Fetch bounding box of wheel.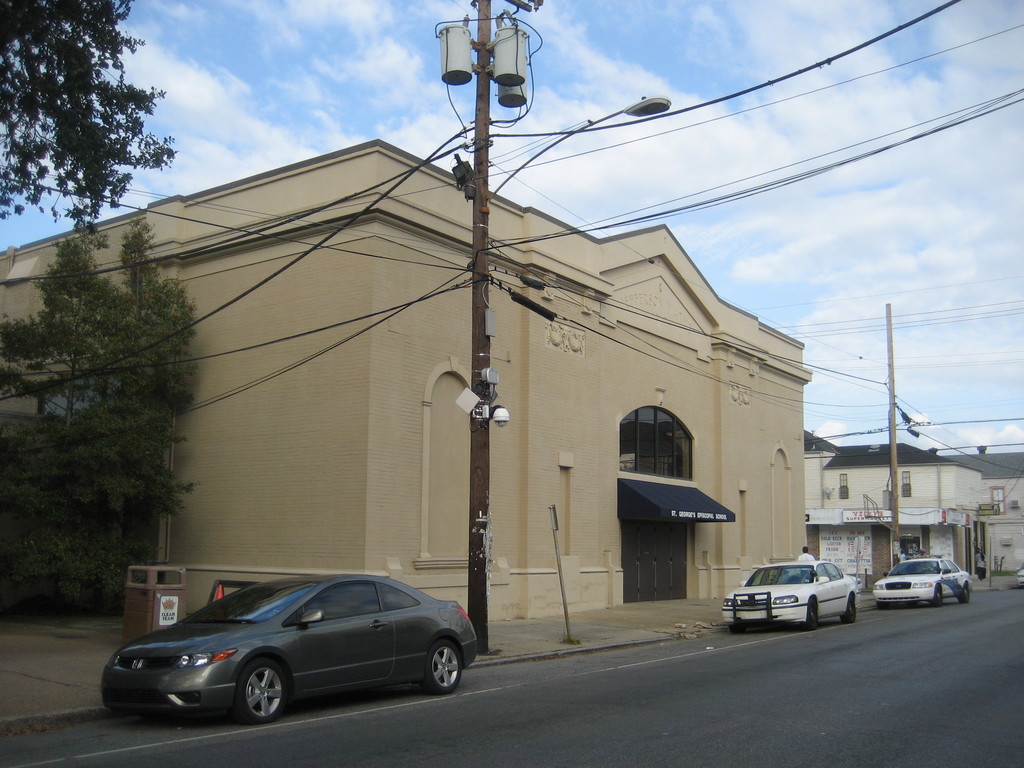
Bbox: x1=960, y1=582, x2=969, y2=605.
